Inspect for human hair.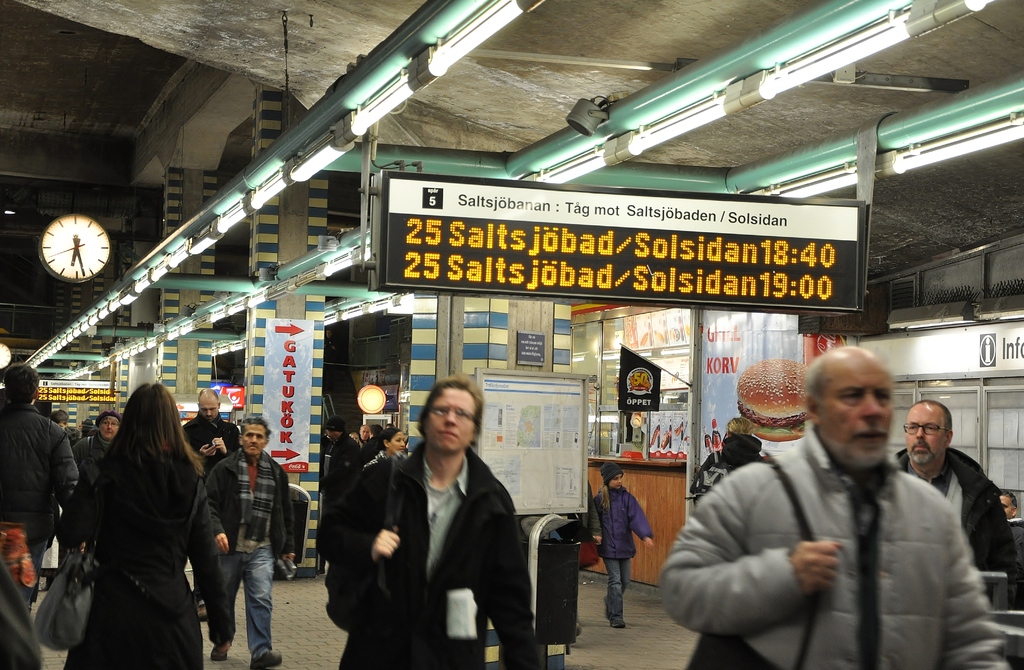
Inspection: [left=724, top=417, right=751, bottom=436].
